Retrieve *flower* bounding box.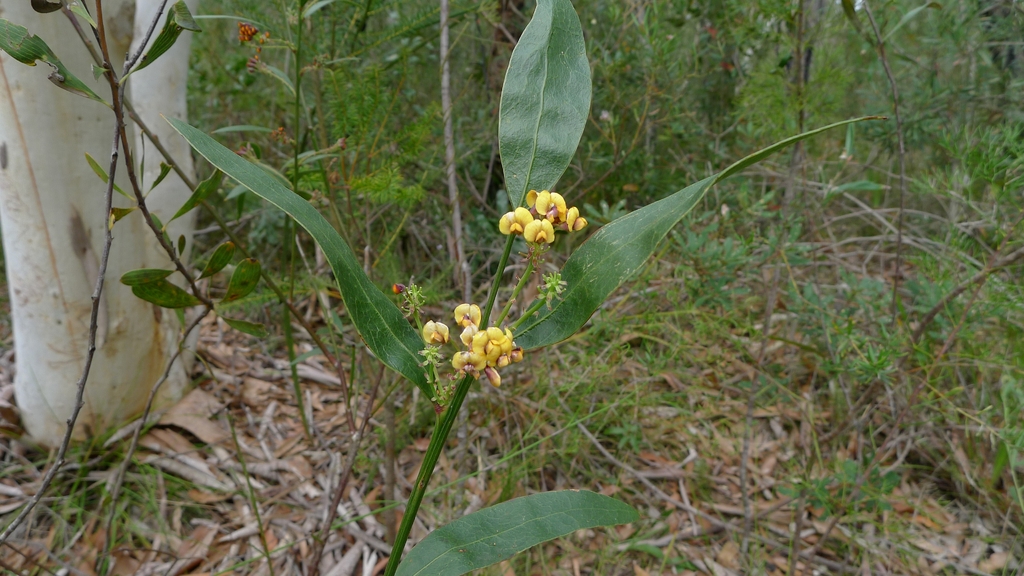
Bounding box: [x1=449, y1=347, x2=486, y2=381].
